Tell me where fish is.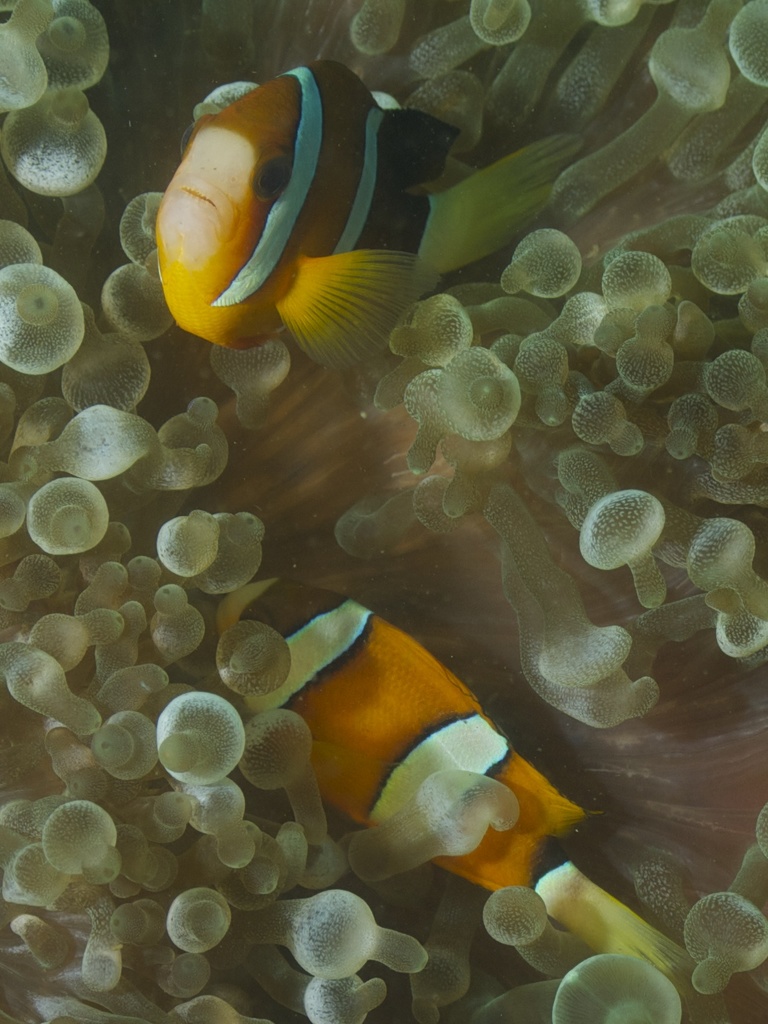
fish is at 151 57 460 378.
